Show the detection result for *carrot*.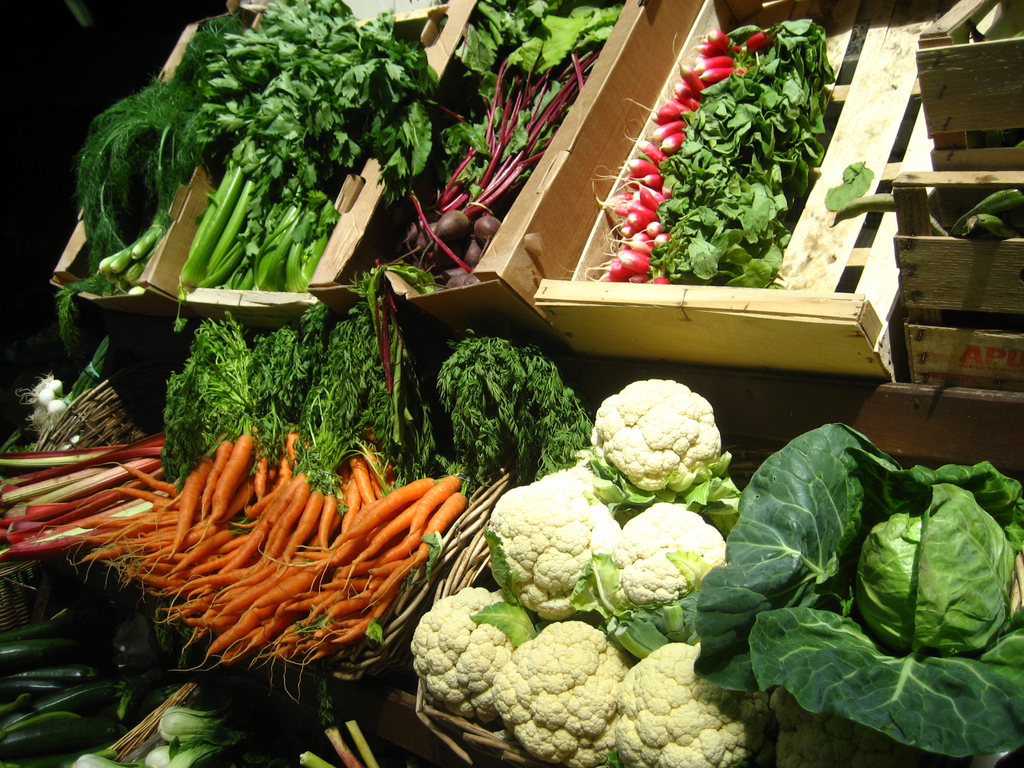
box(305, 473, 429, 550).
